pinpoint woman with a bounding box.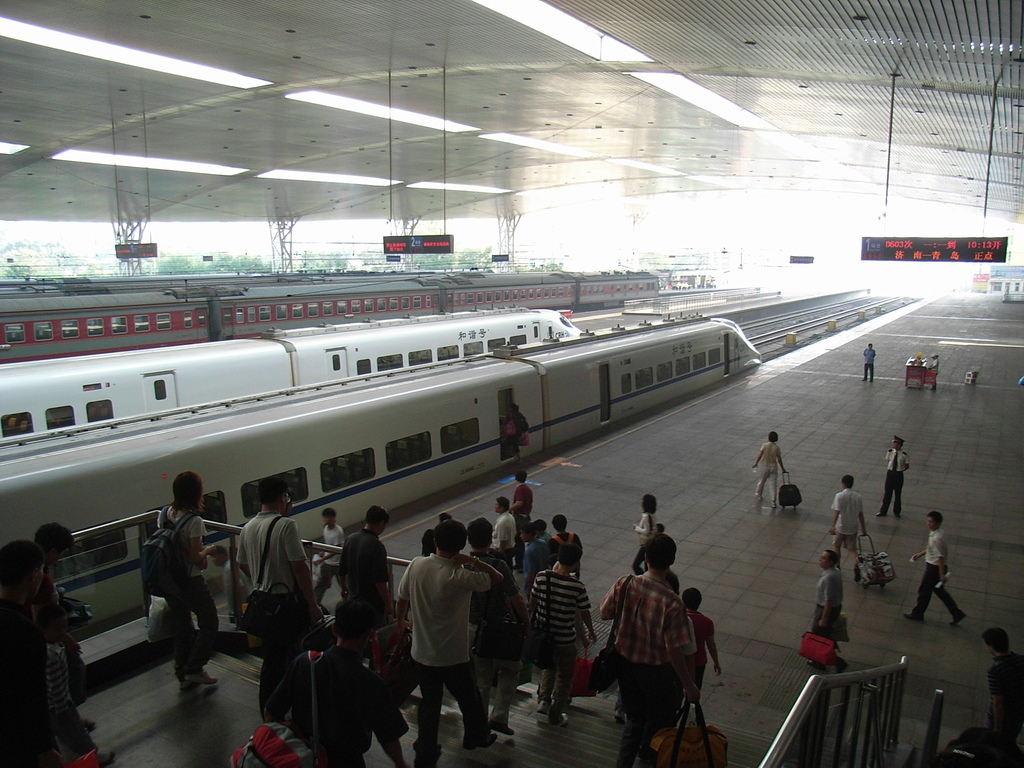
pyautogui.locateOnScreen(633, 493, 659, 578).
